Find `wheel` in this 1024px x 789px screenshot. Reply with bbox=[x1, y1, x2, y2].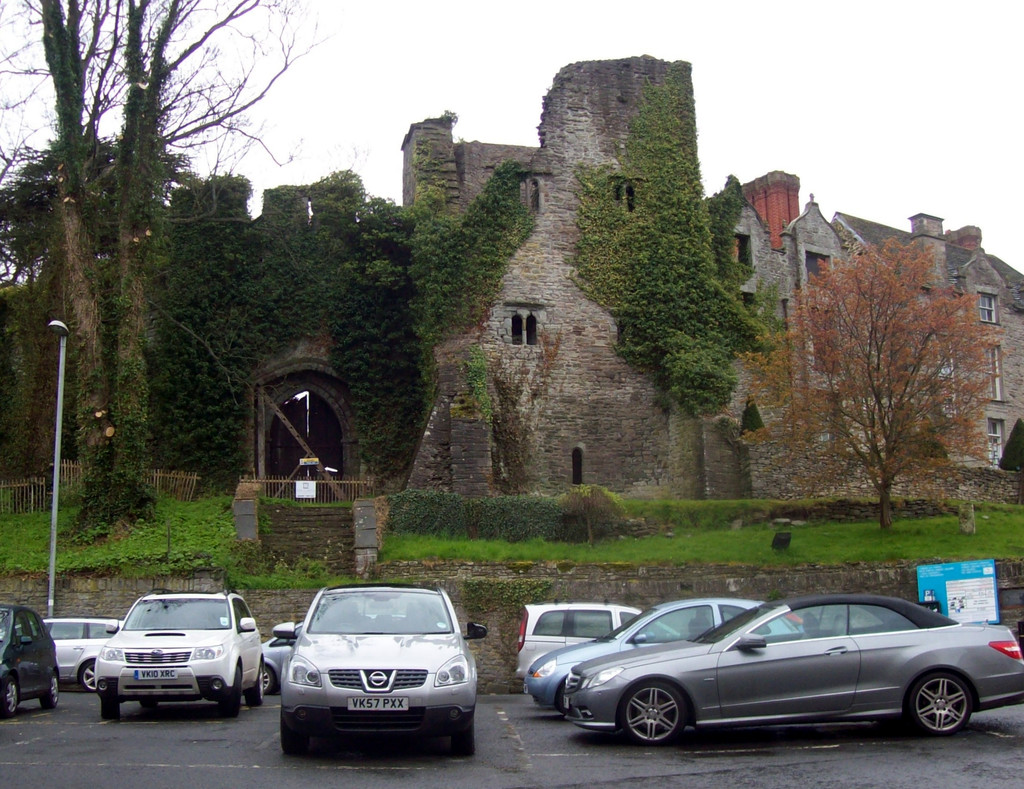
bbox=[38, 671, 58, 708].
